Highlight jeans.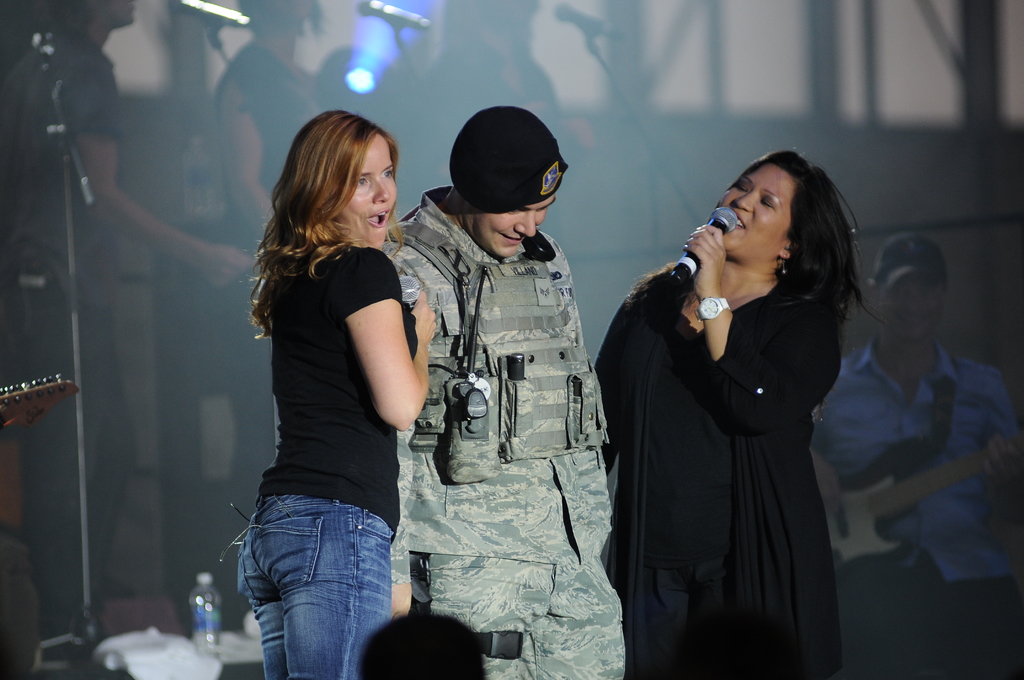
Highlighted region: (381,558,623,679).
